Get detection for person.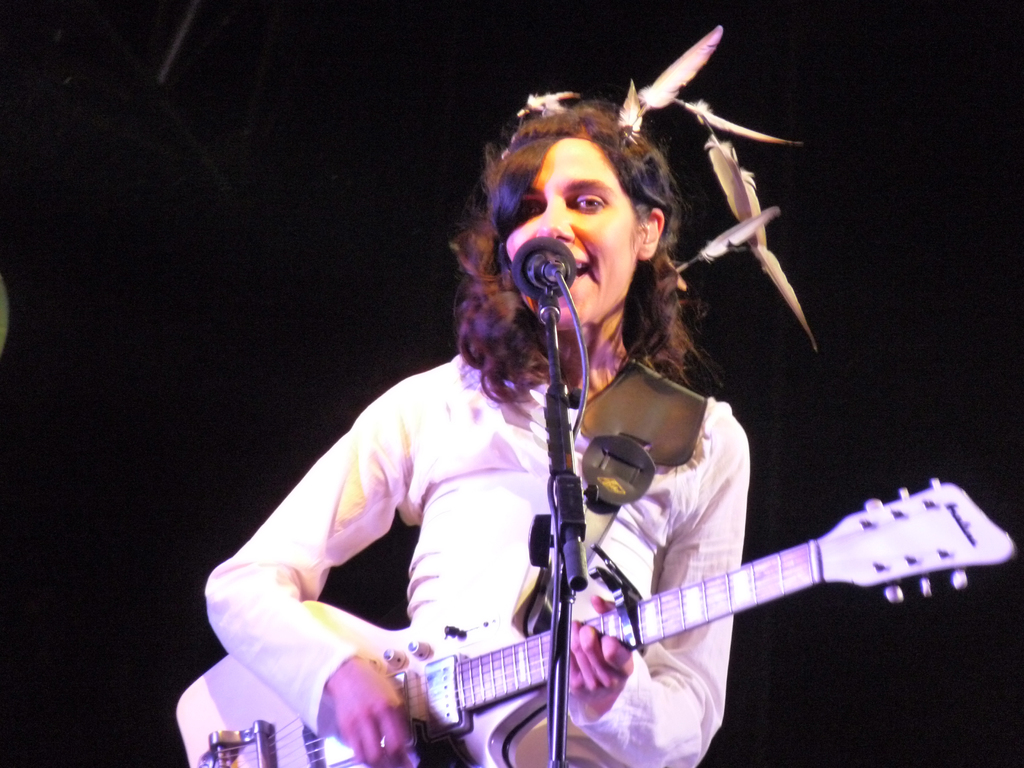
Detection: <bbox>202, 97, 753, 767</bbox>.
